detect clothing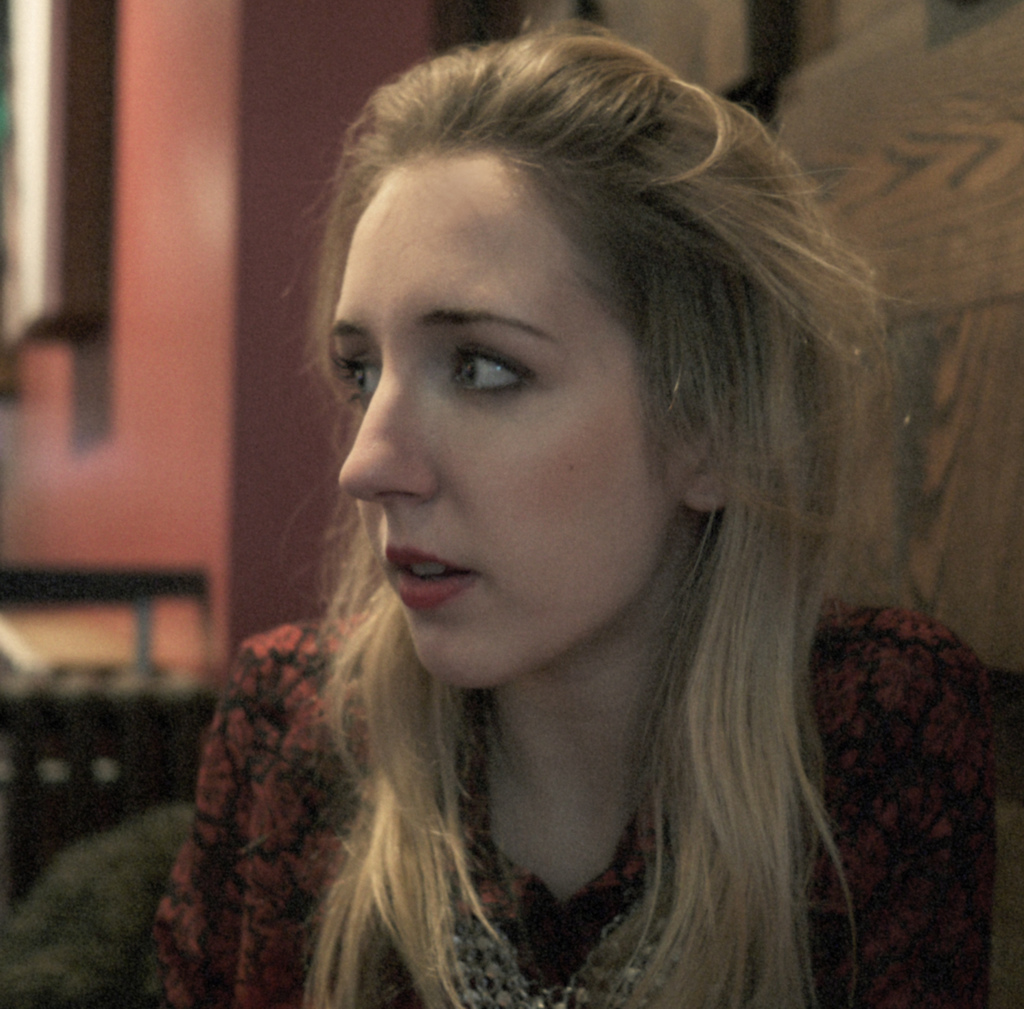
144,602,1004,1004
